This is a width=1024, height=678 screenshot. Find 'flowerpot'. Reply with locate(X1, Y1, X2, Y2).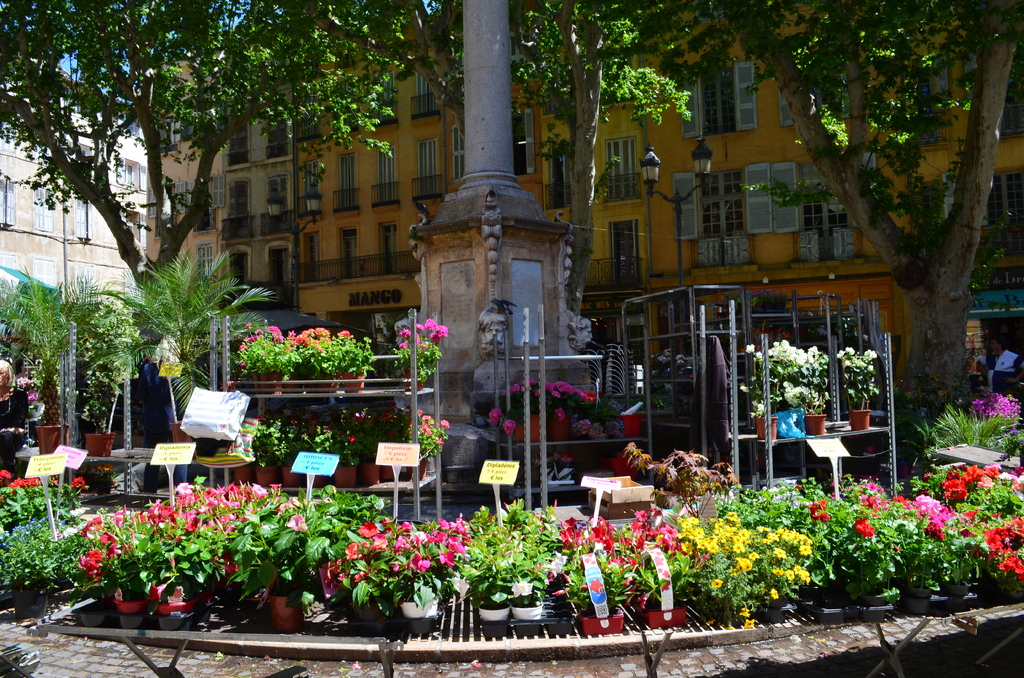
locate(578, 609, 625, 634).
